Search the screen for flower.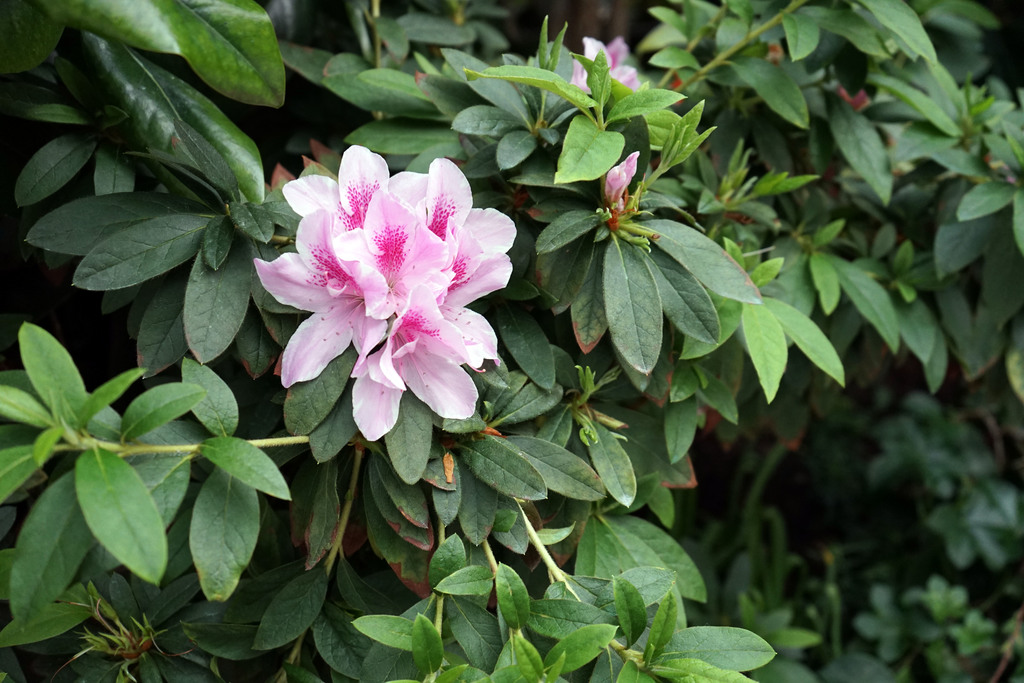
Found at (x1=566, y1=37, x2=640, y2=97).
